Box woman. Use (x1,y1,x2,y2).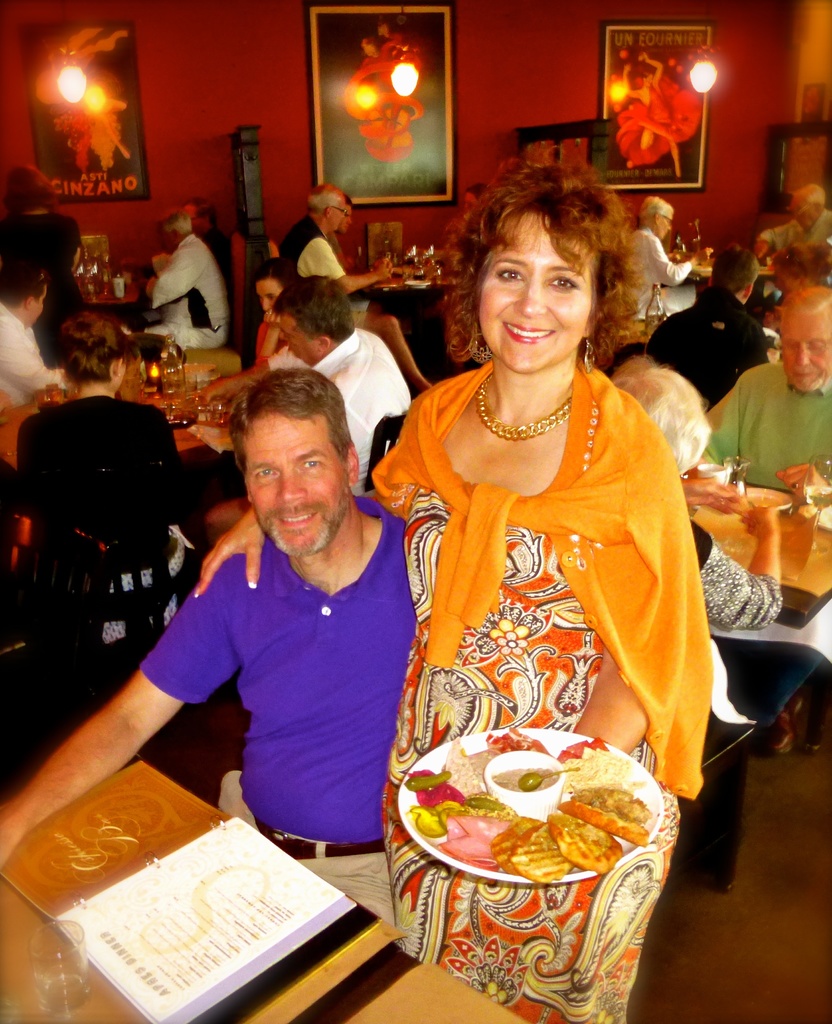
(13,314,185,652).
